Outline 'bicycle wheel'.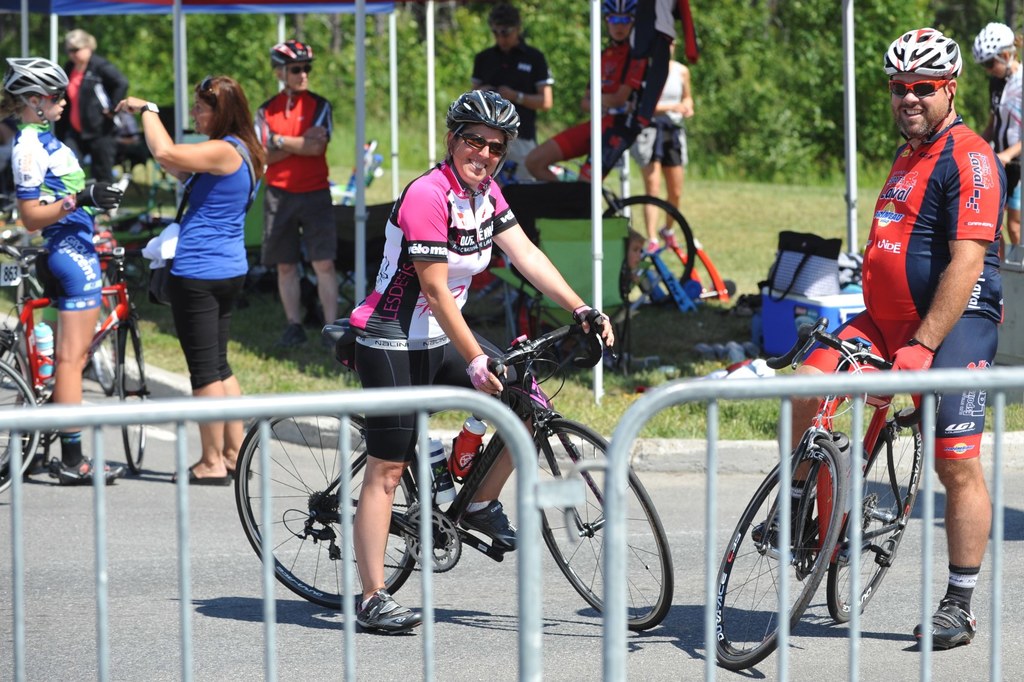
Outline: <region>596, 192, 692, 309</region>.
